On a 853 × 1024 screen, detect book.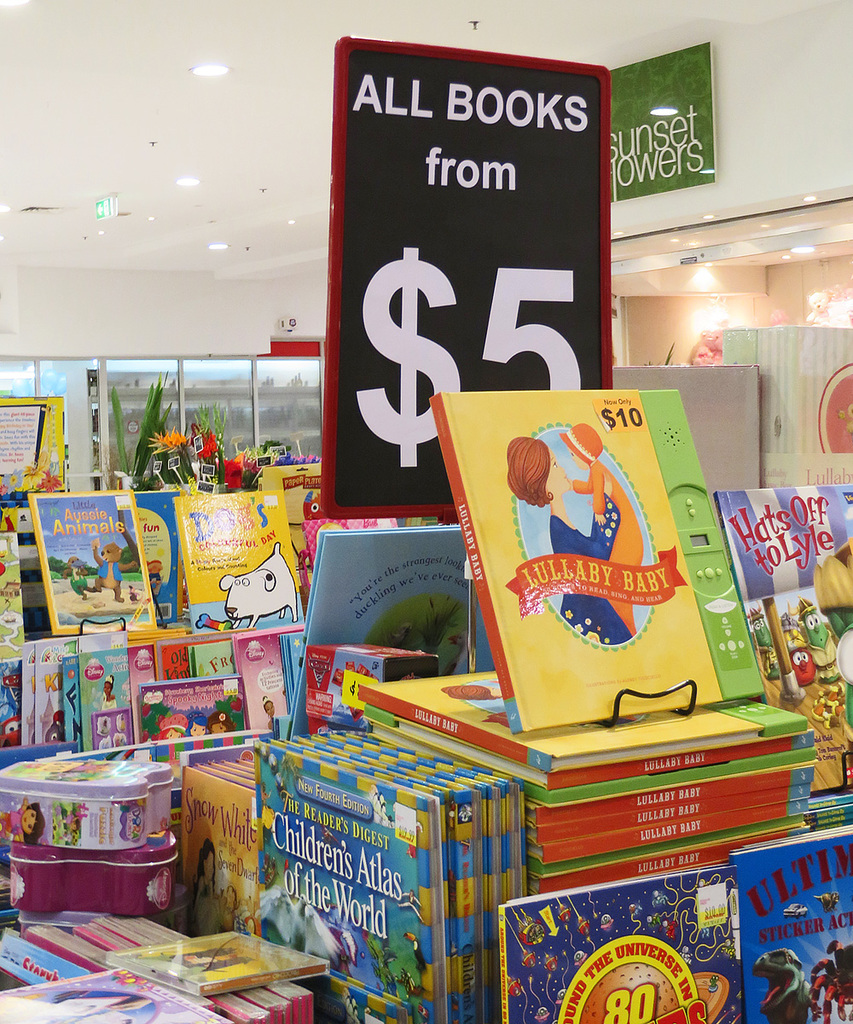
(left=82, top=928, right=331, bottom=1009).
